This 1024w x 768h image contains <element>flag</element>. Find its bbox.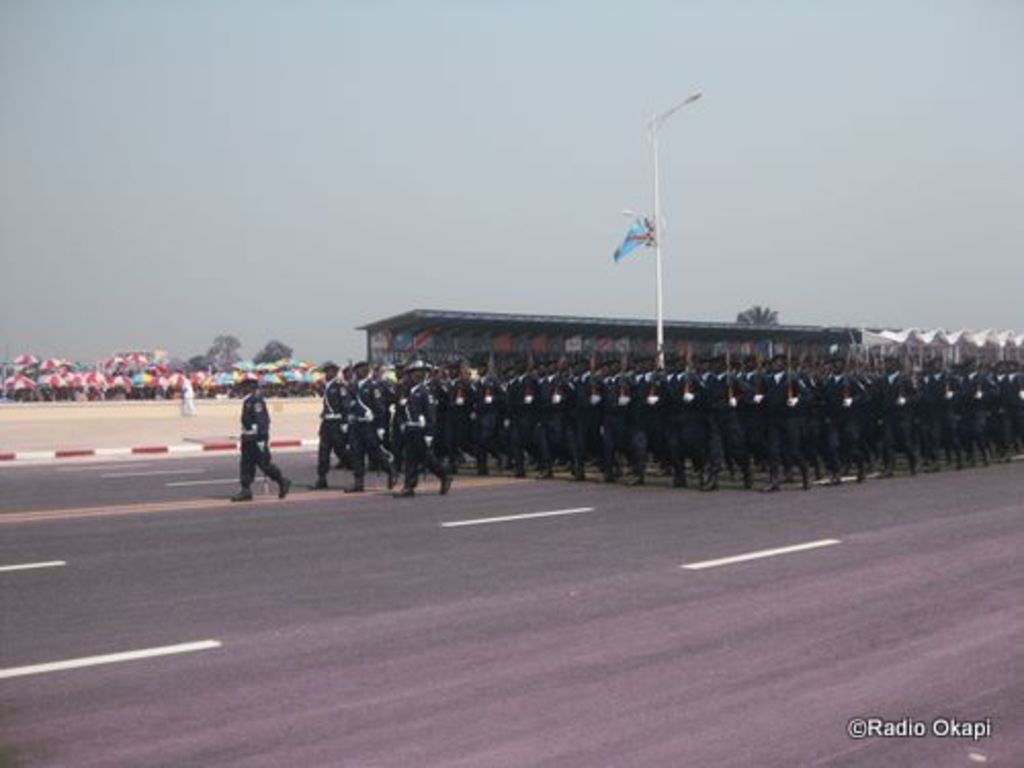
12,350,43,375.
